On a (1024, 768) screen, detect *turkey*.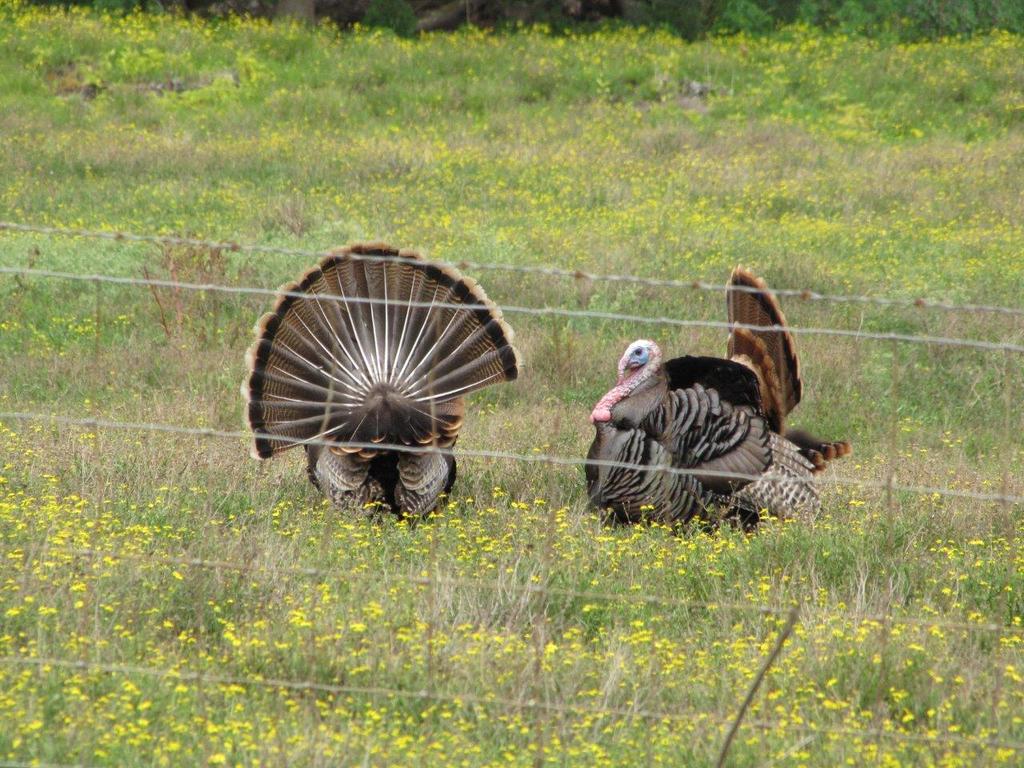
bbox(239, 234, 523, 536).
